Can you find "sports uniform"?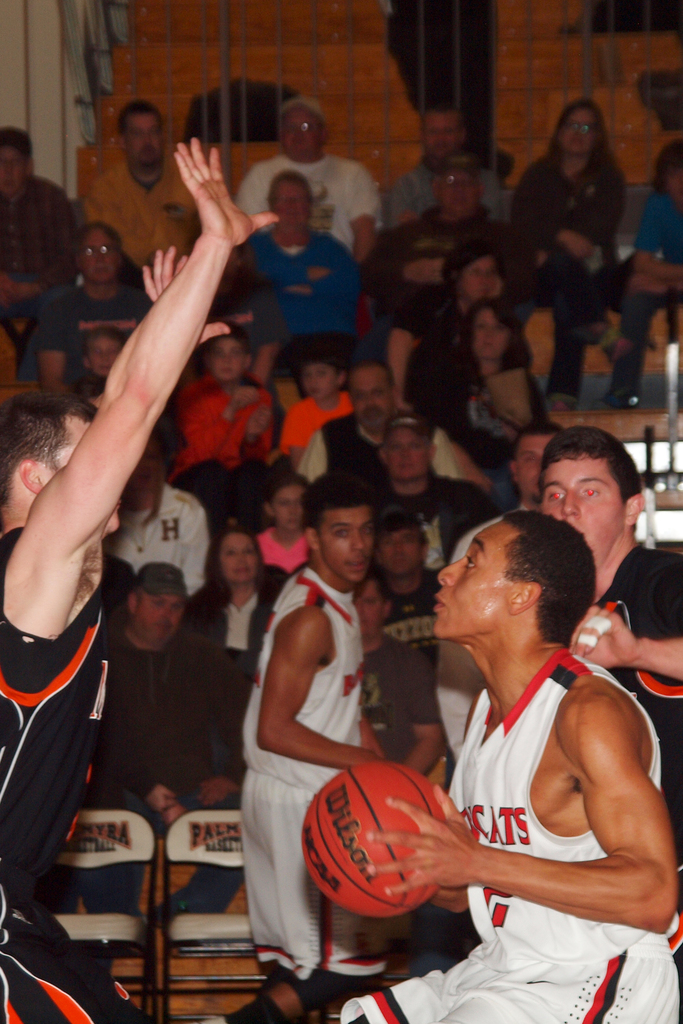
Yes, bounding box: bbox=(206, 552, 380, 1023).
